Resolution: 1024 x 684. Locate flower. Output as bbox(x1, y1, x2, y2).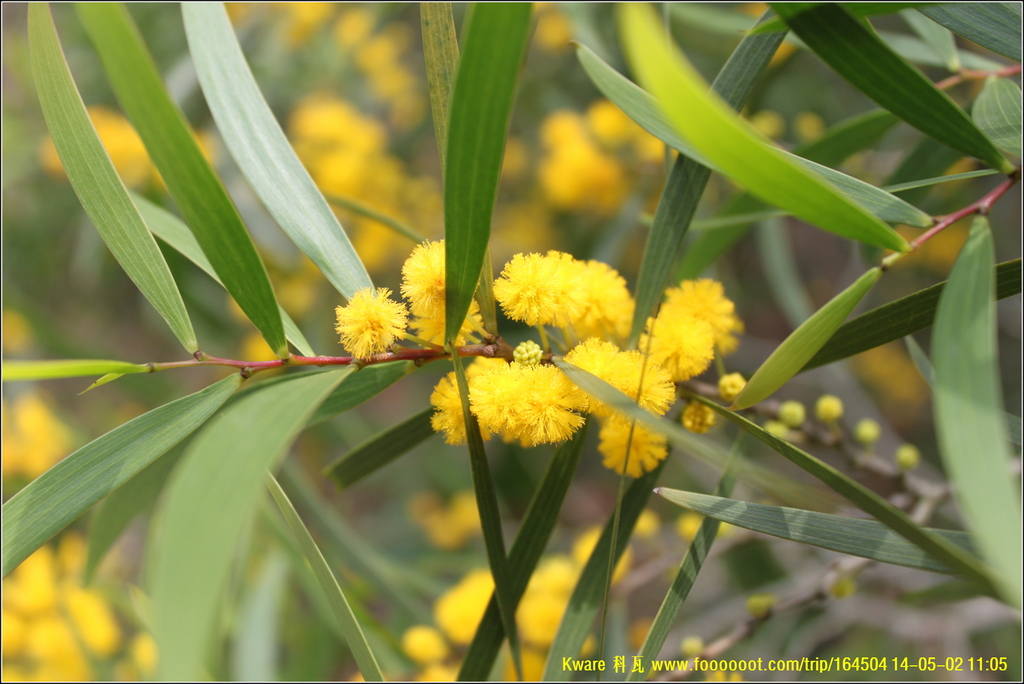
bbox(497, 256, 585, 319).
